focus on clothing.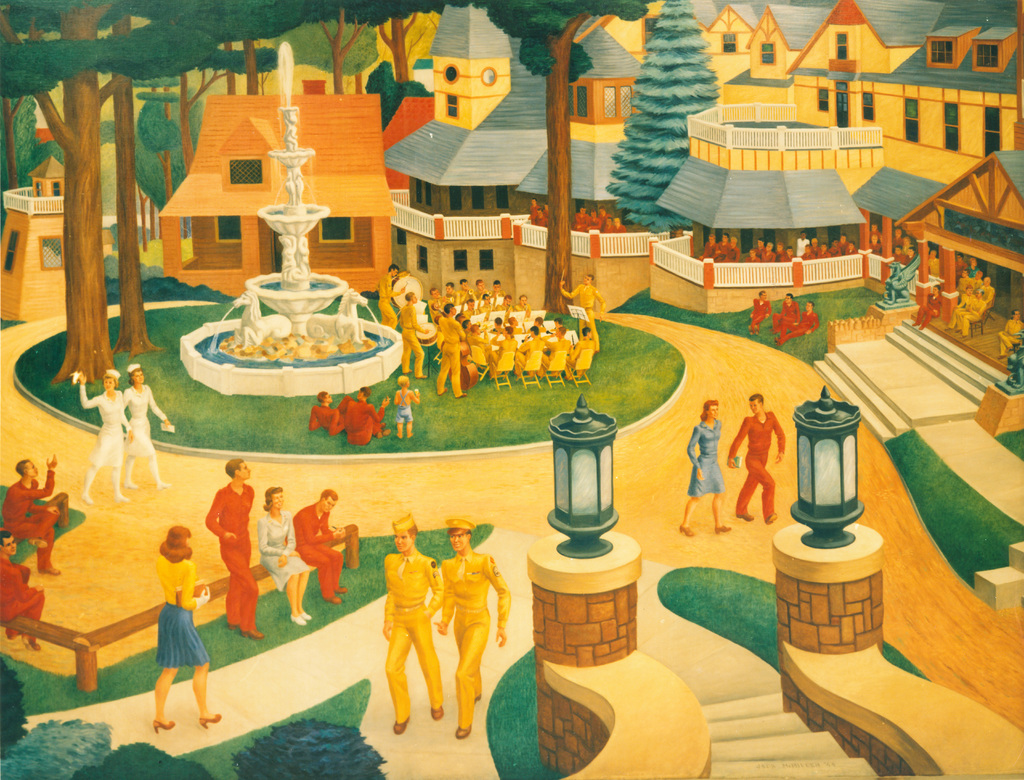
Focused at Rect(394, 391, 410, 425).
